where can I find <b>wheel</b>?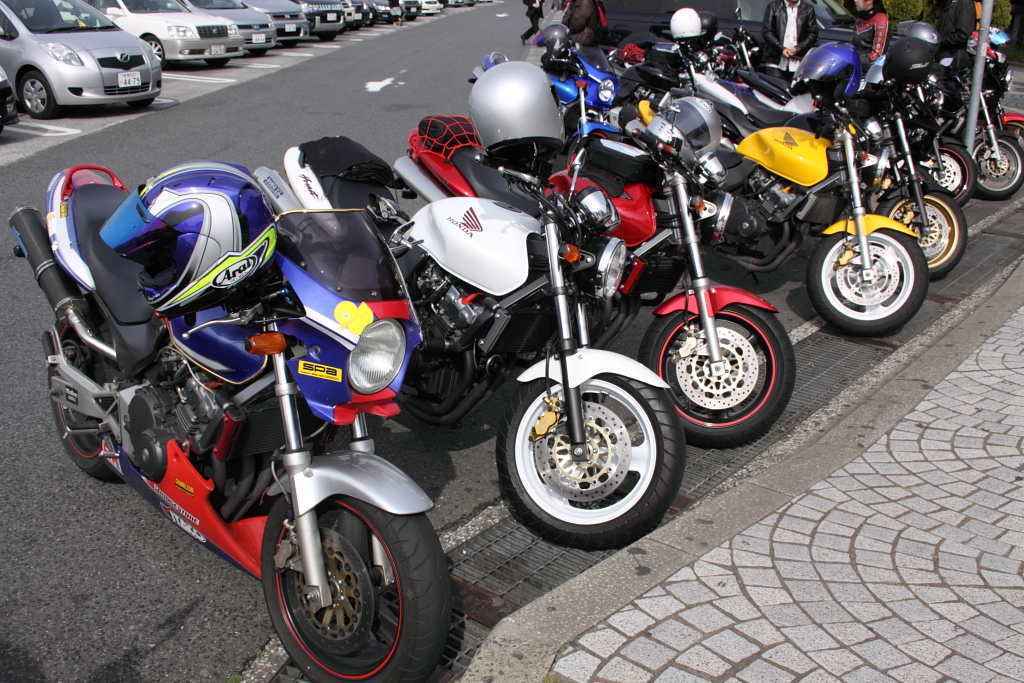
You can find it at {"left": 877, "top": 178, "right": 962, "bottom": 278}.
